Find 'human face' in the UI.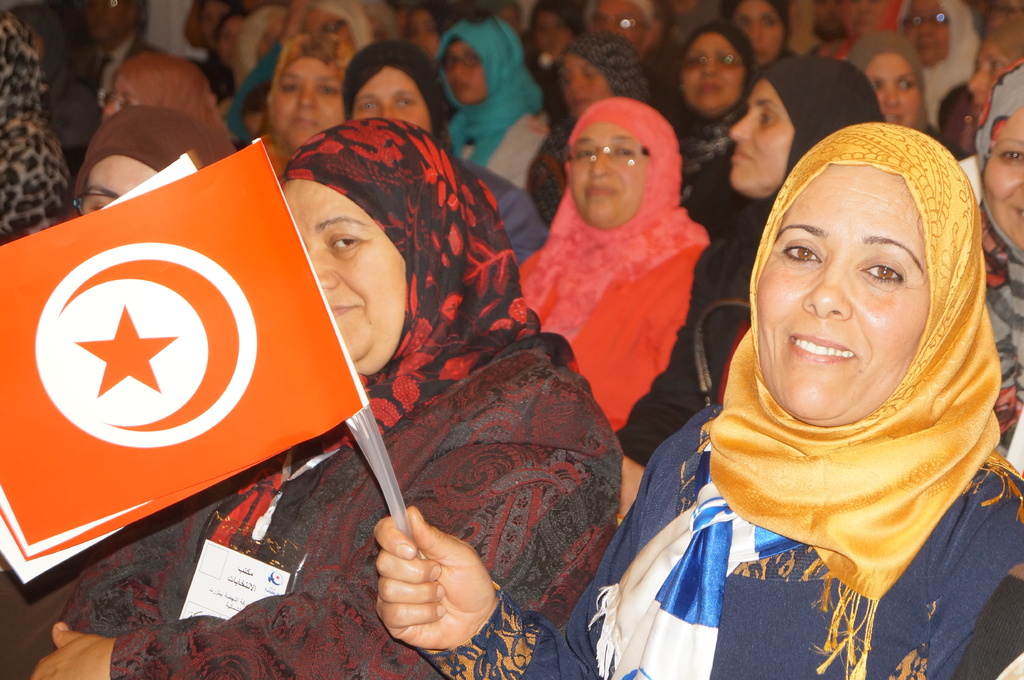
UI element at box=[730, 79, 790, 193].
